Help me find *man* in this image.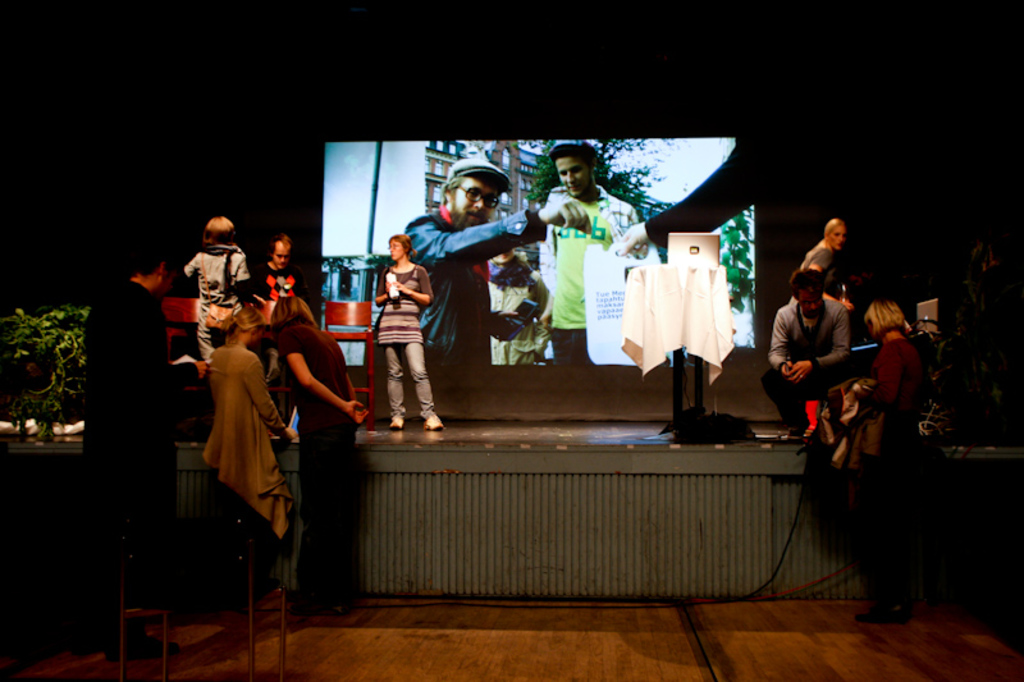
Found it: x1=543, y1=138, x2=657, y2=360.
